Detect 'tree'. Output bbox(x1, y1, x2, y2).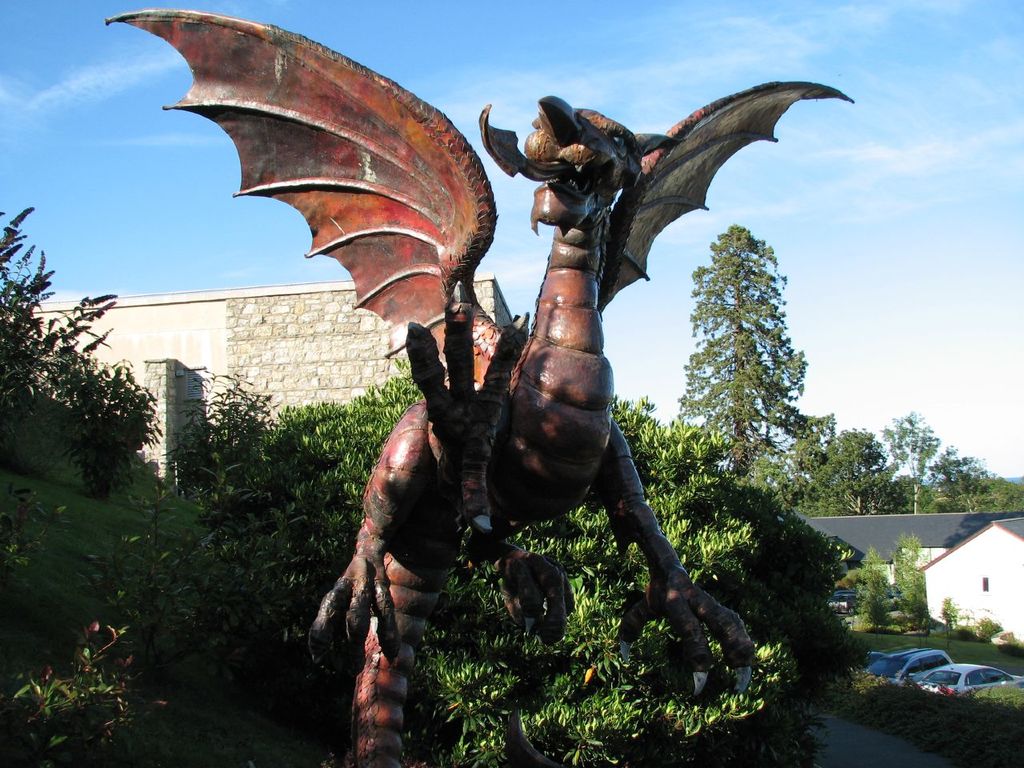
bbox(198, 352, 878, 767).
